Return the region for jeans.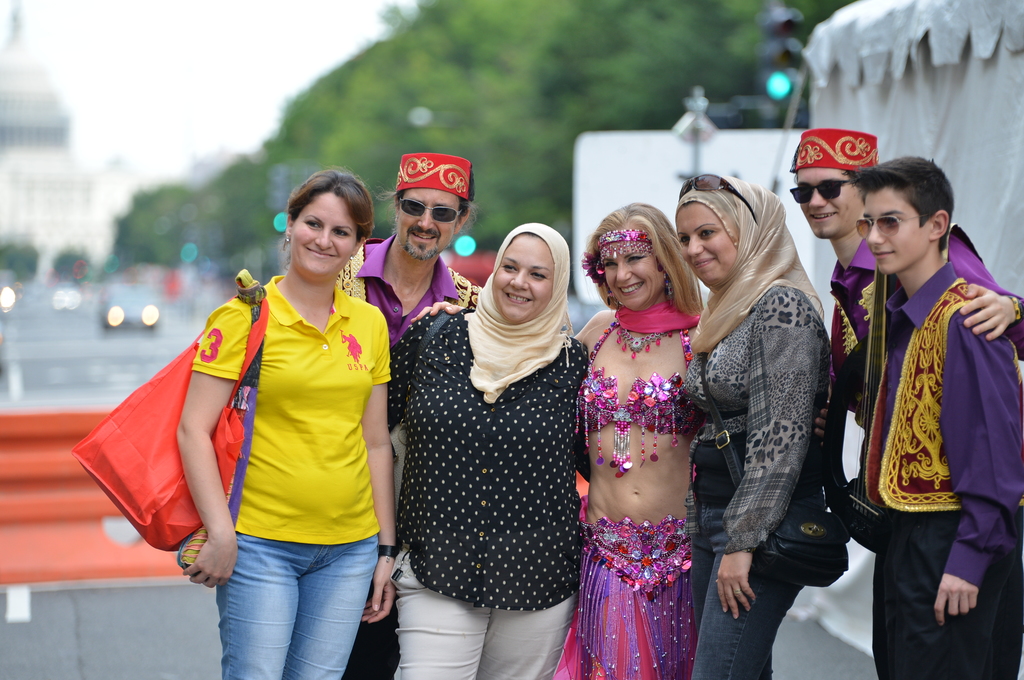
<region>211, 542, 380, 673</region>.
